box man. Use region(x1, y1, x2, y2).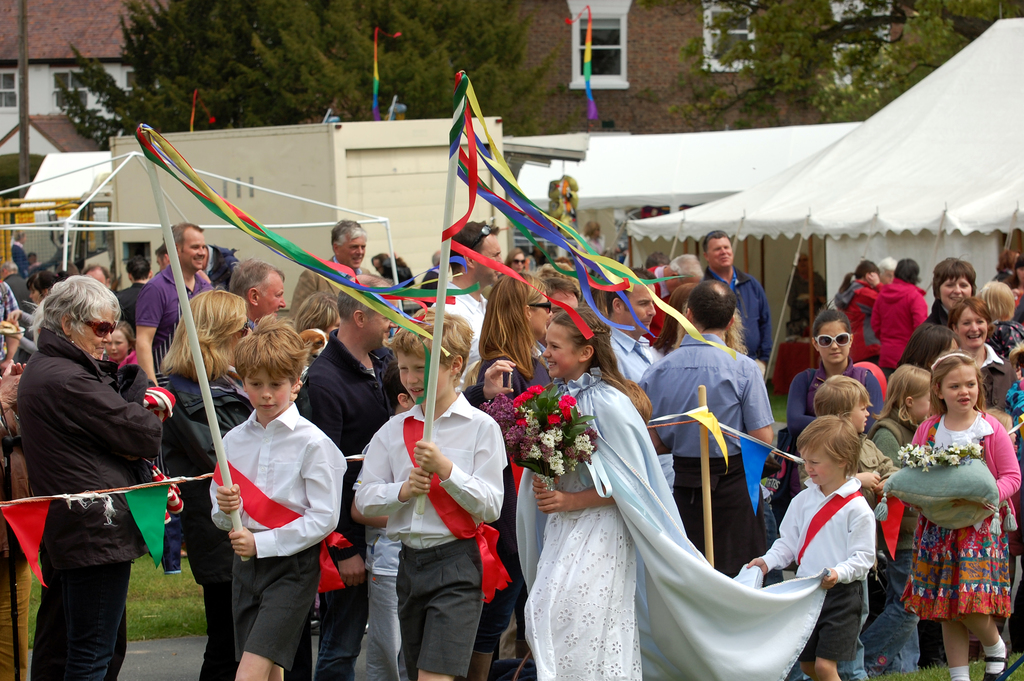
region(228, 260, 289, 350).
